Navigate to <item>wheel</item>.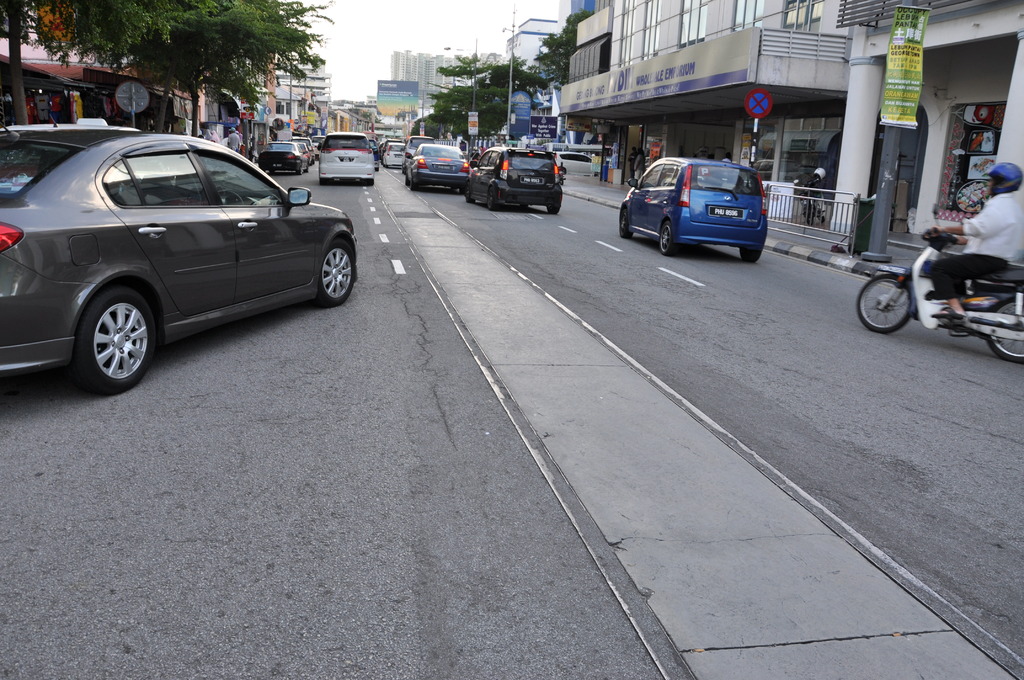
Navigation target: detection(377, 168, 380, 172).
